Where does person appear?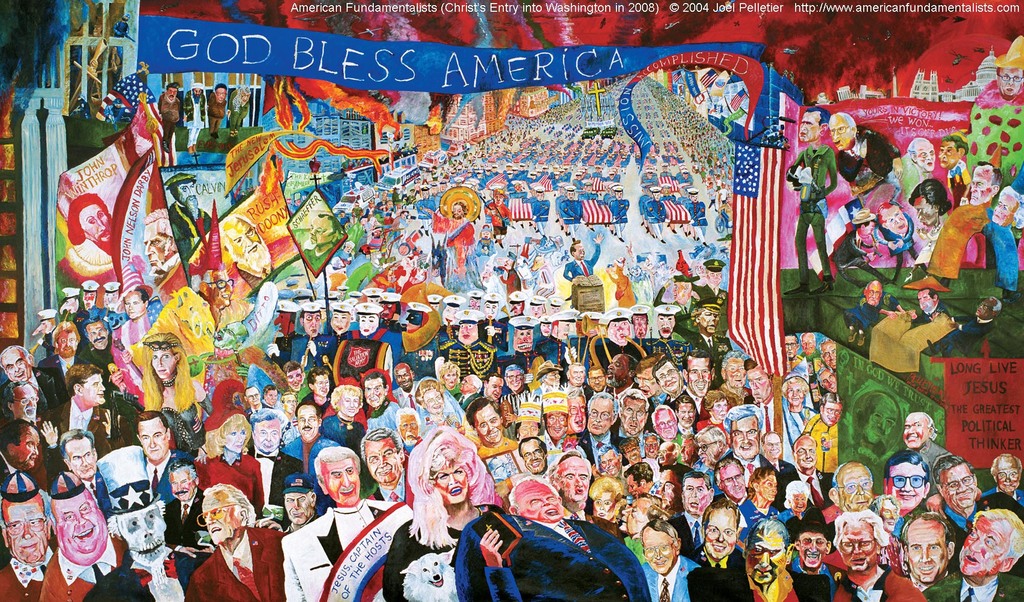
Appears at {"x1": 630, "y1": 457, "x2": 675, "y2": 510}.
